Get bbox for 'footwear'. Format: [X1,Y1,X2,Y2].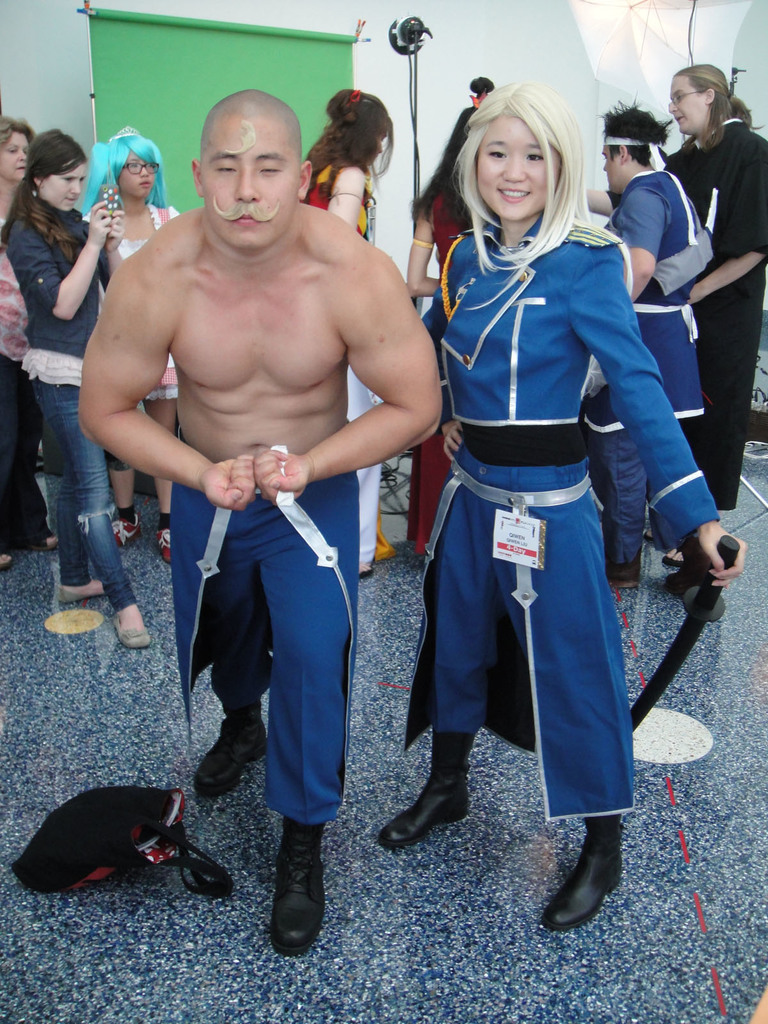
[0,553,13,565].
